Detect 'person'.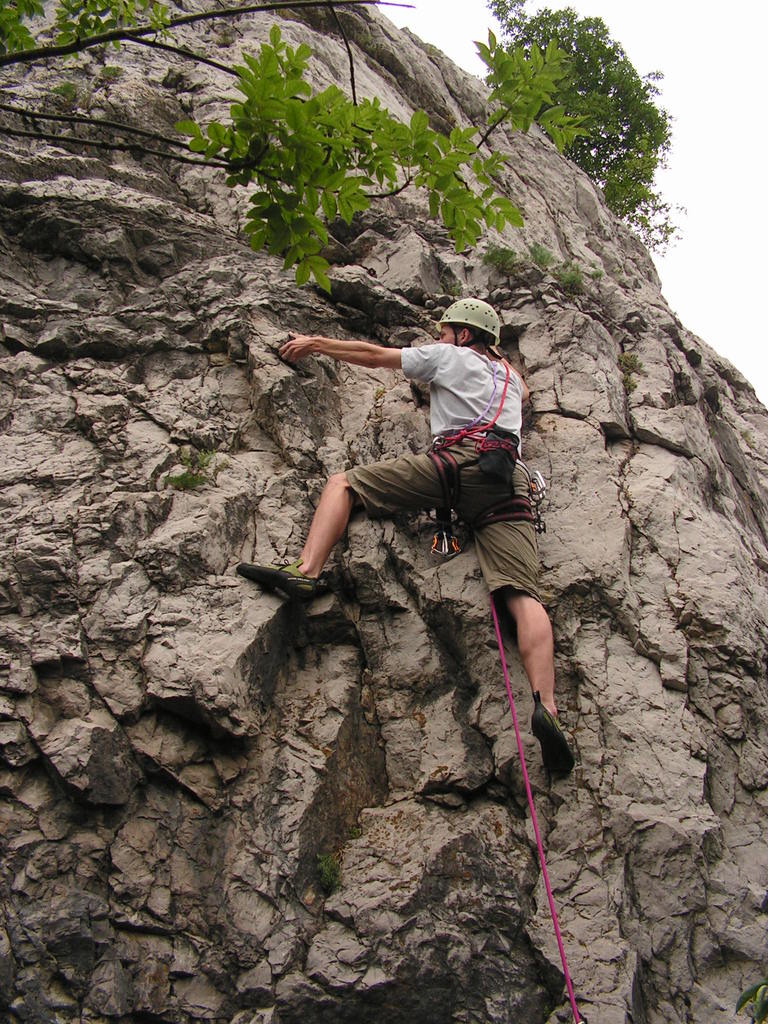
Detected at <region>250, 306, 531, 621</region>.
